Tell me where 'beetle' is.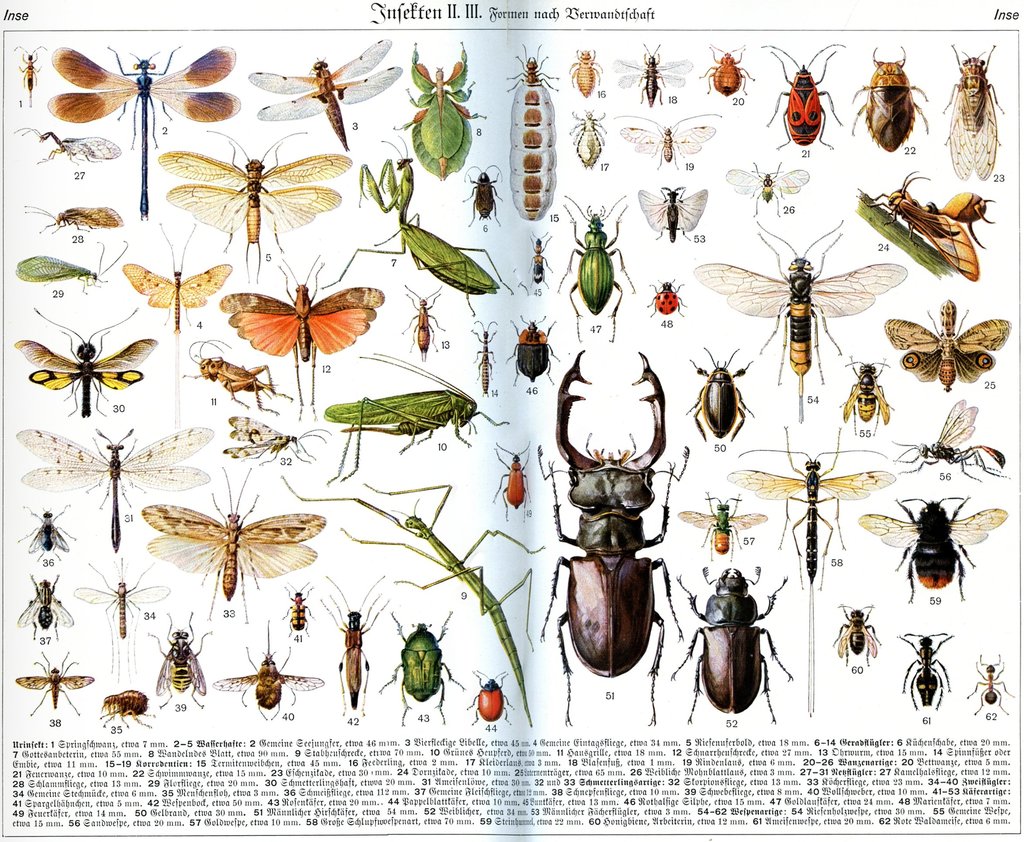
'beetle' is at <box>461,667,514,729</box>.
